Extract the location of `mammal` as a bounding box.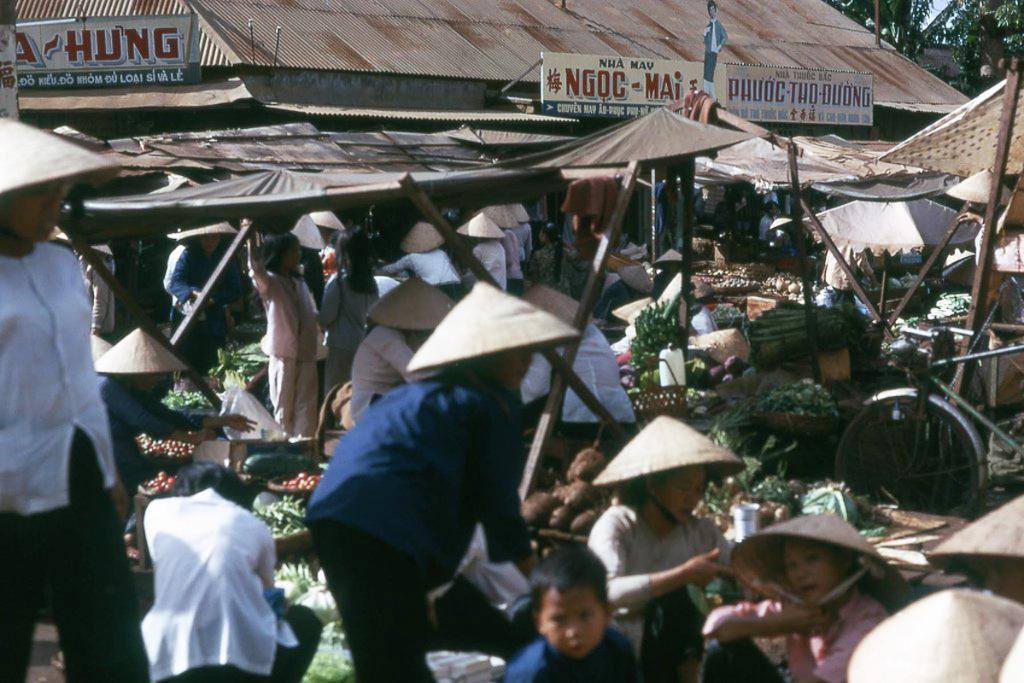
(x1=920, y1=493, x2=1023, y2=604).
